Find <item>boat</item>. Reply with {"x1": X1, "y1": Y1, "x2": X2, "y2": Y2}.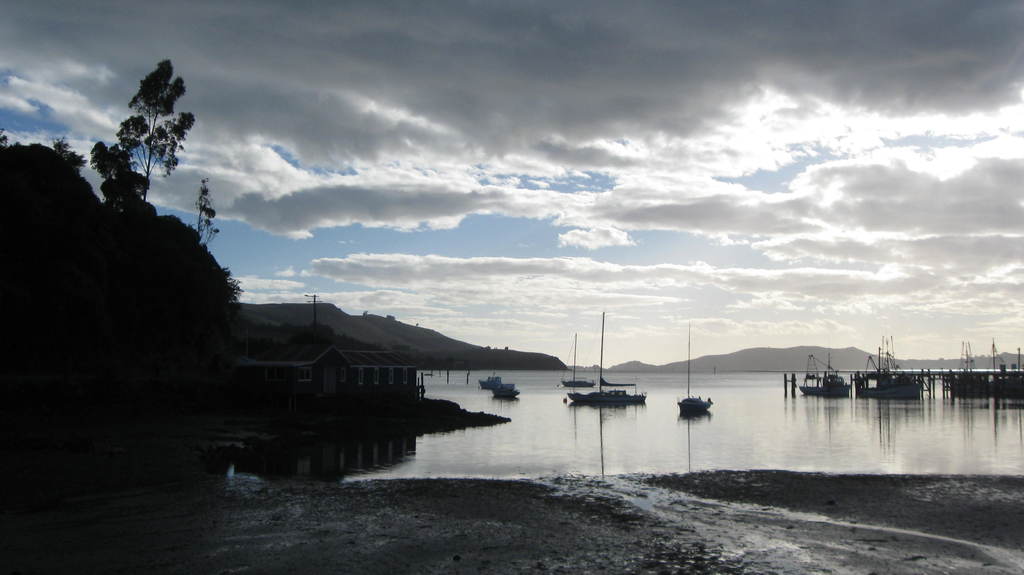
{"x1": 564, "y1": 310, "x2": 648, "y2": 405}.
